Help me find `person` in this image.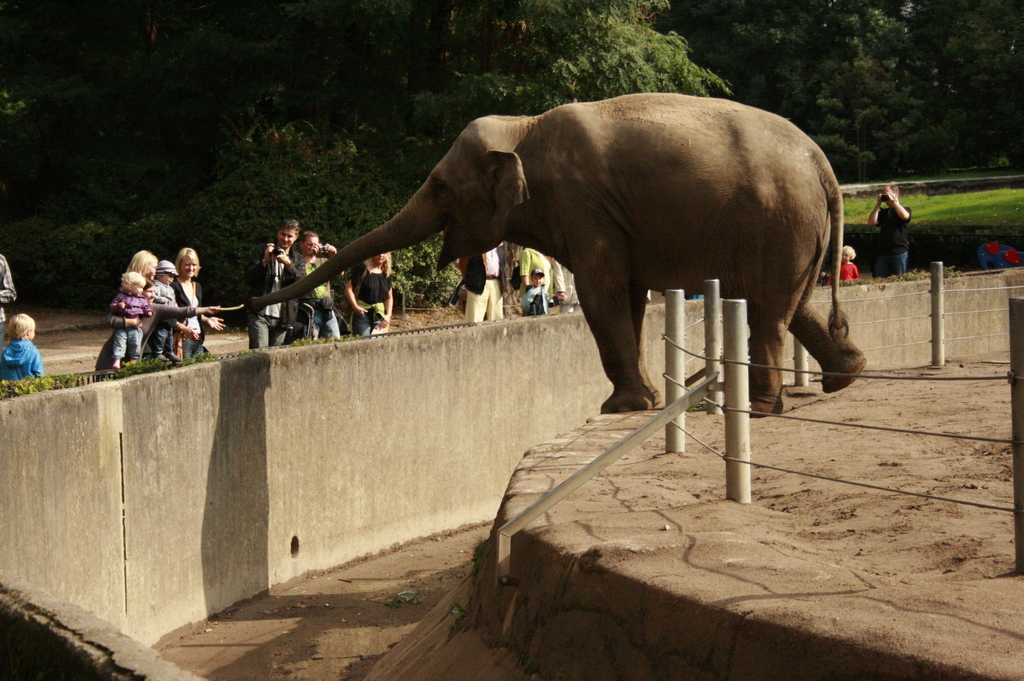
Found it: <region>138, 263, 184, 358</region>.
